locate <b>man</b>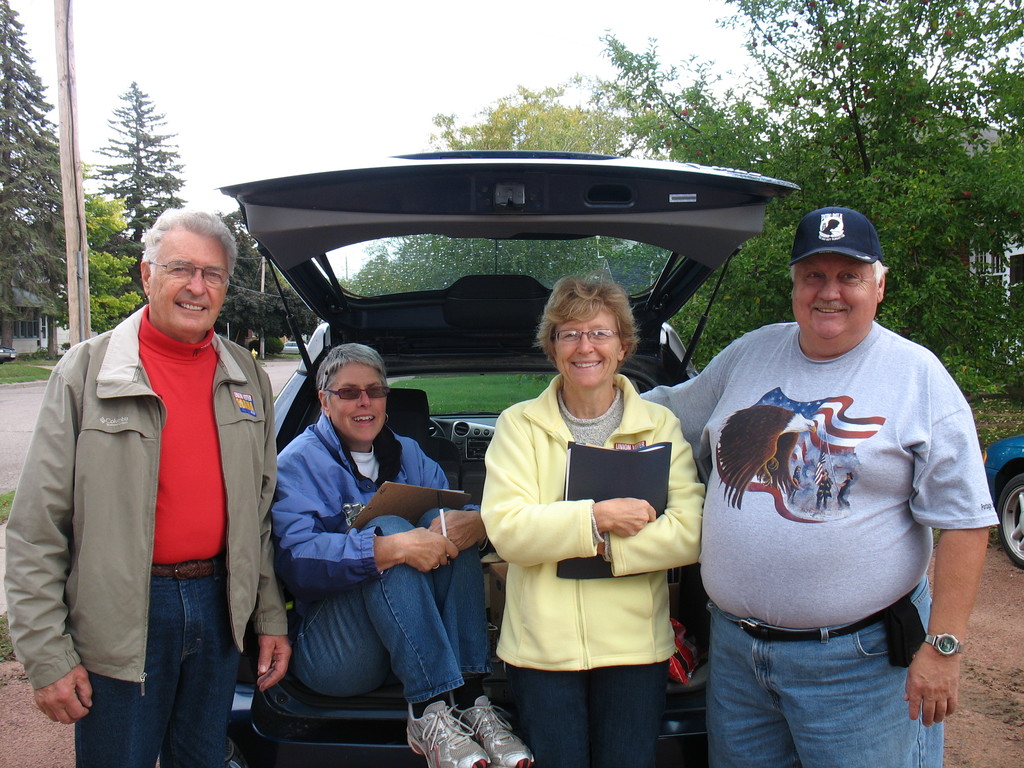
rect(2, 204, 292, 767)
